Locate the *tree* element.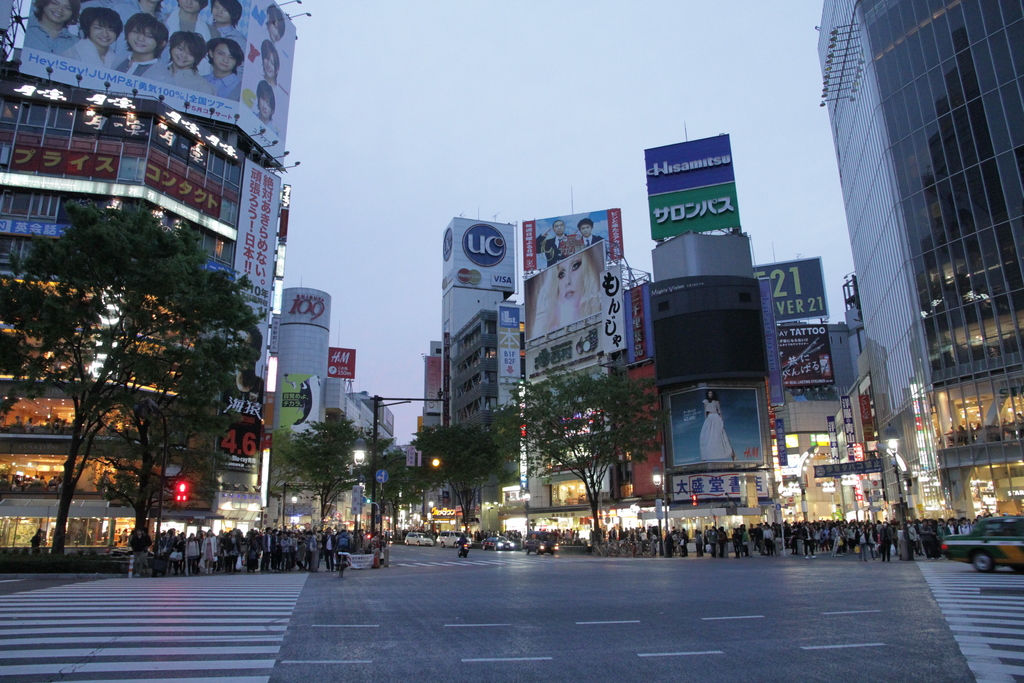
Element bbox: [406,404,503,532].
